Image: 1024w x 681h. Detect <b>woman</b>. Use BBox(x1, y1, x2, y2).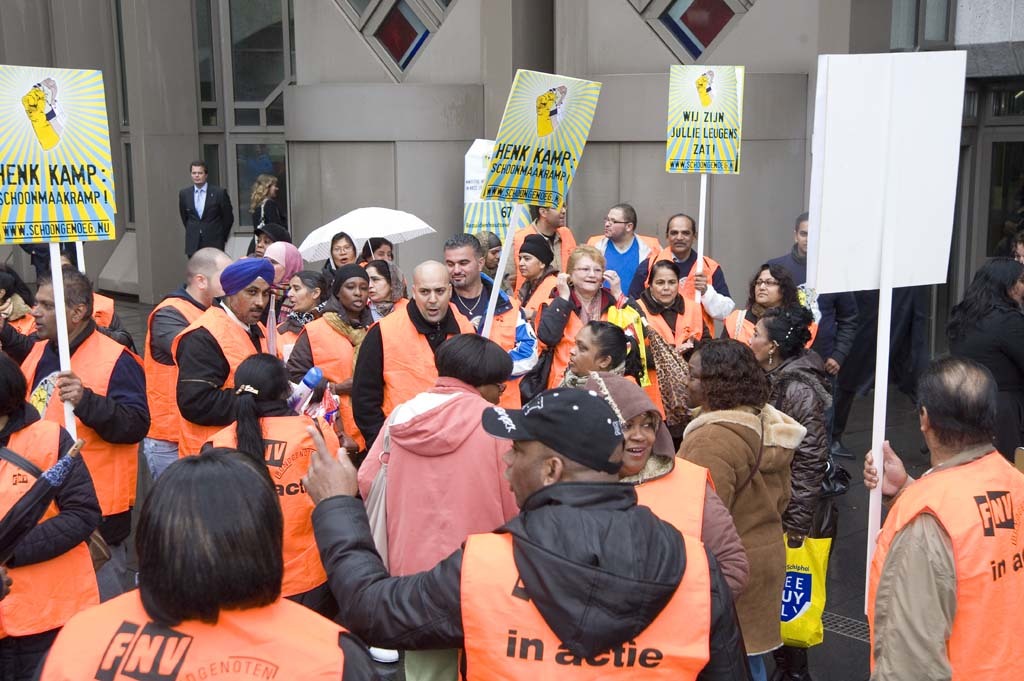
BBox(0, 255, 34, 350).
